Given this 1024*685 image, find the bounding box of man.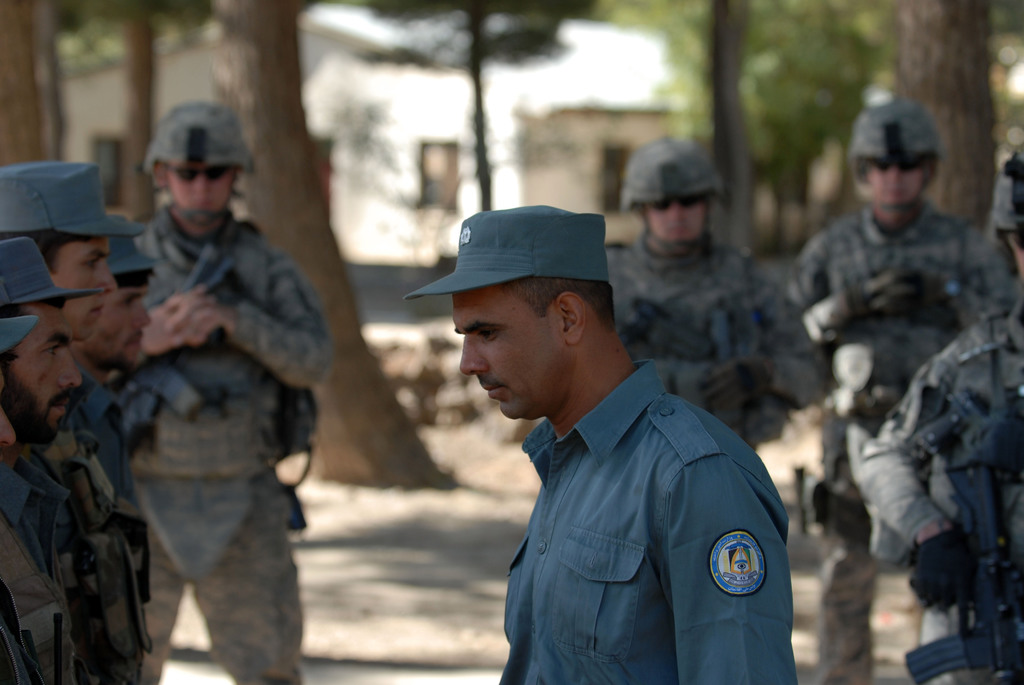
(601, 130, 825, 456).
